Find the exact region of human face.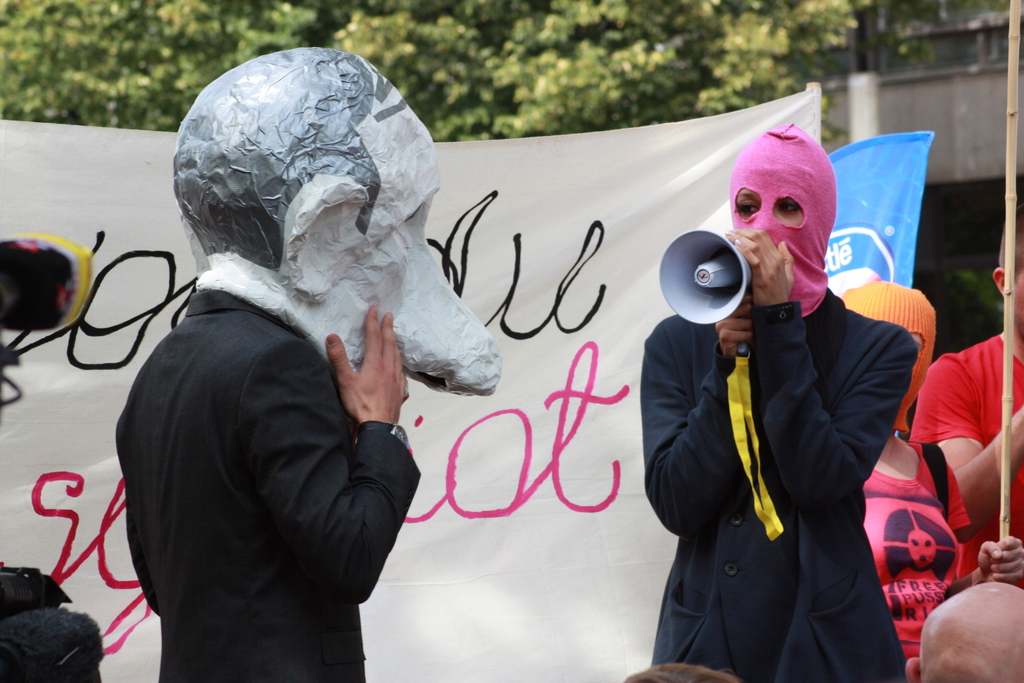
Exact region: x1=1013, y1=269, x2=1023, y2=336.
